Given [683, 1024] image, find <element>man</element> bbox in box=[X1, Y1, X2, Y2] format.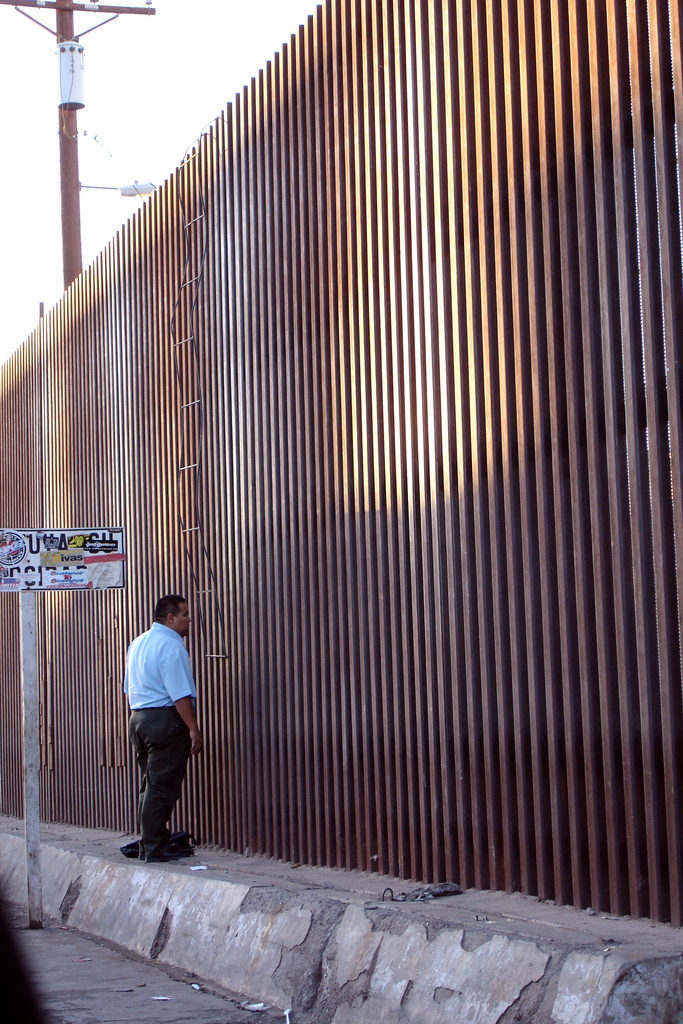
box=[122, 591, 204, 865].
